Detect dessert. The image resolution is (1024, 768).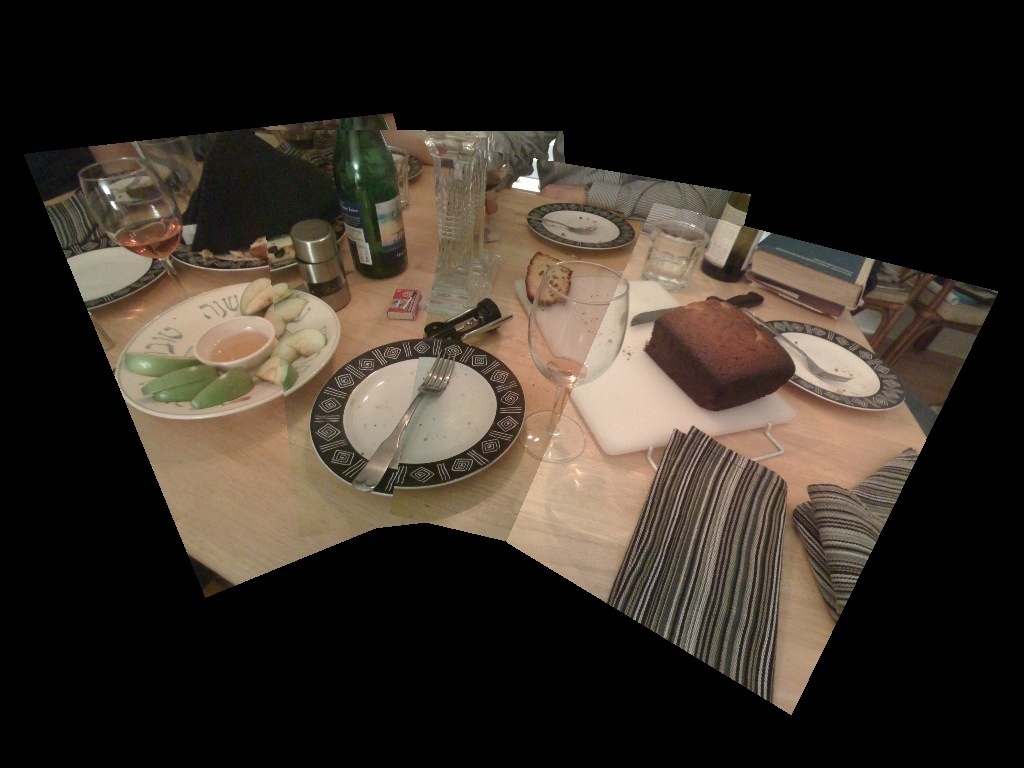
<region>630, 316, 797, 440</region>.
